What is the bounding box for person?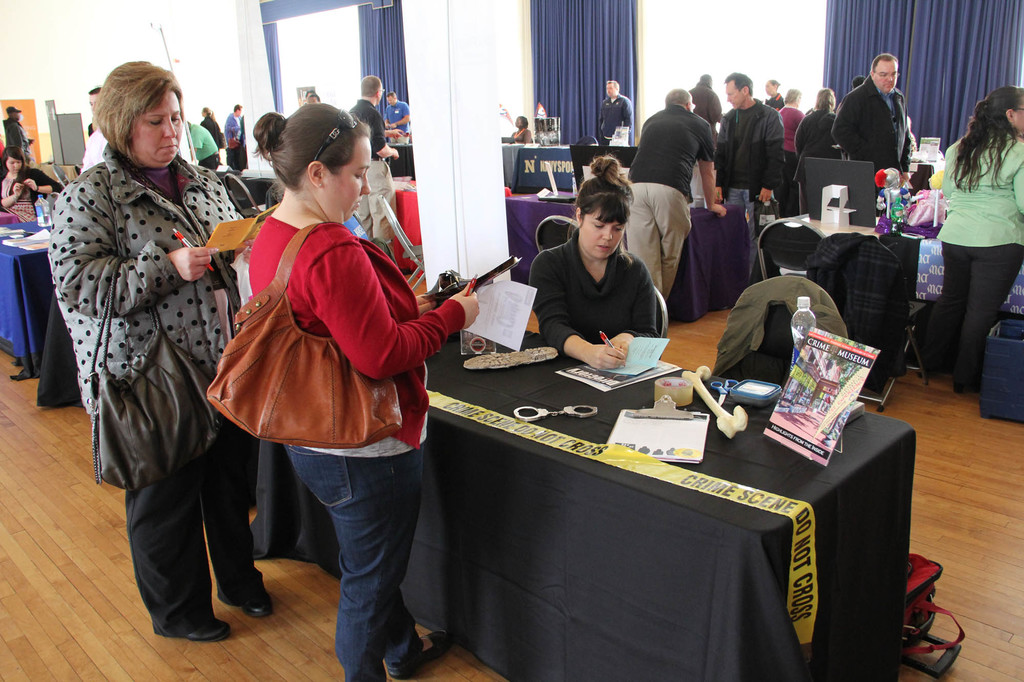
0/104/36/169.
